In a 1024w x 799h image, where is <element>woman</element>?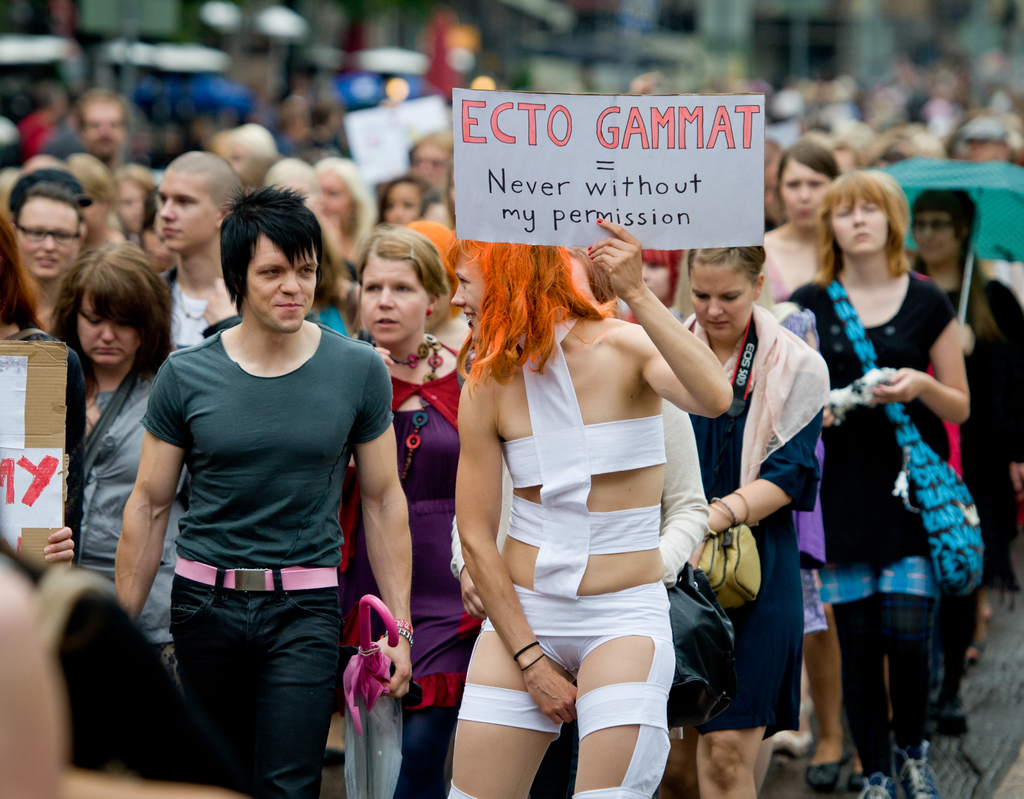
<box>344,223,465,798</box>.
